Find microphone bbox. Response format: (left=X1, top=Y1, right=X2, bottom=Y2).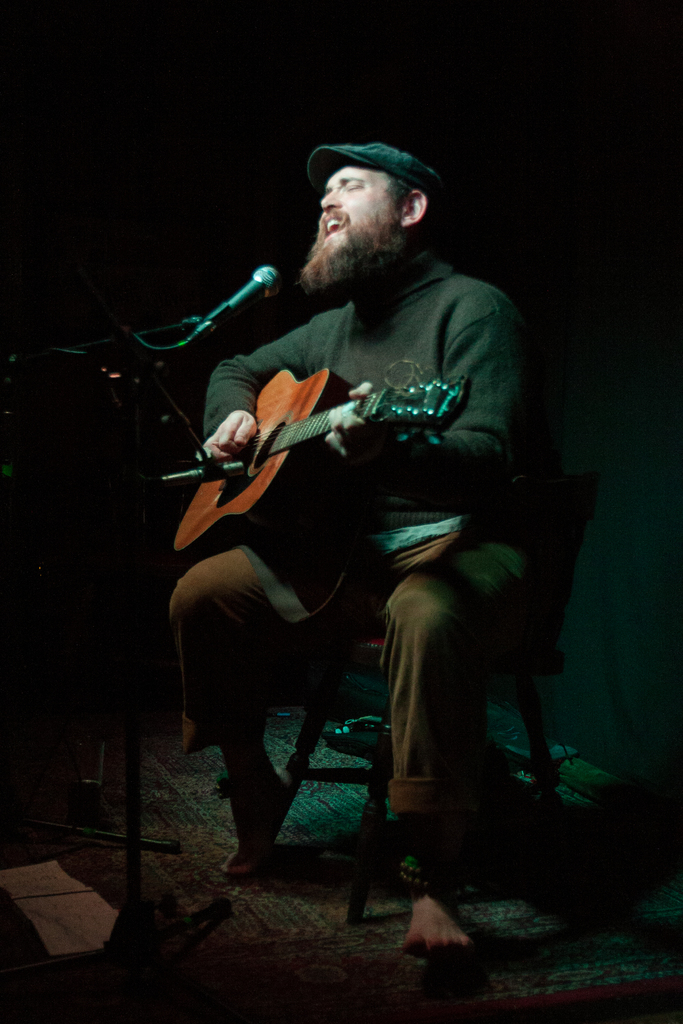
(left=188, top=258, right=286, bottom=332).
